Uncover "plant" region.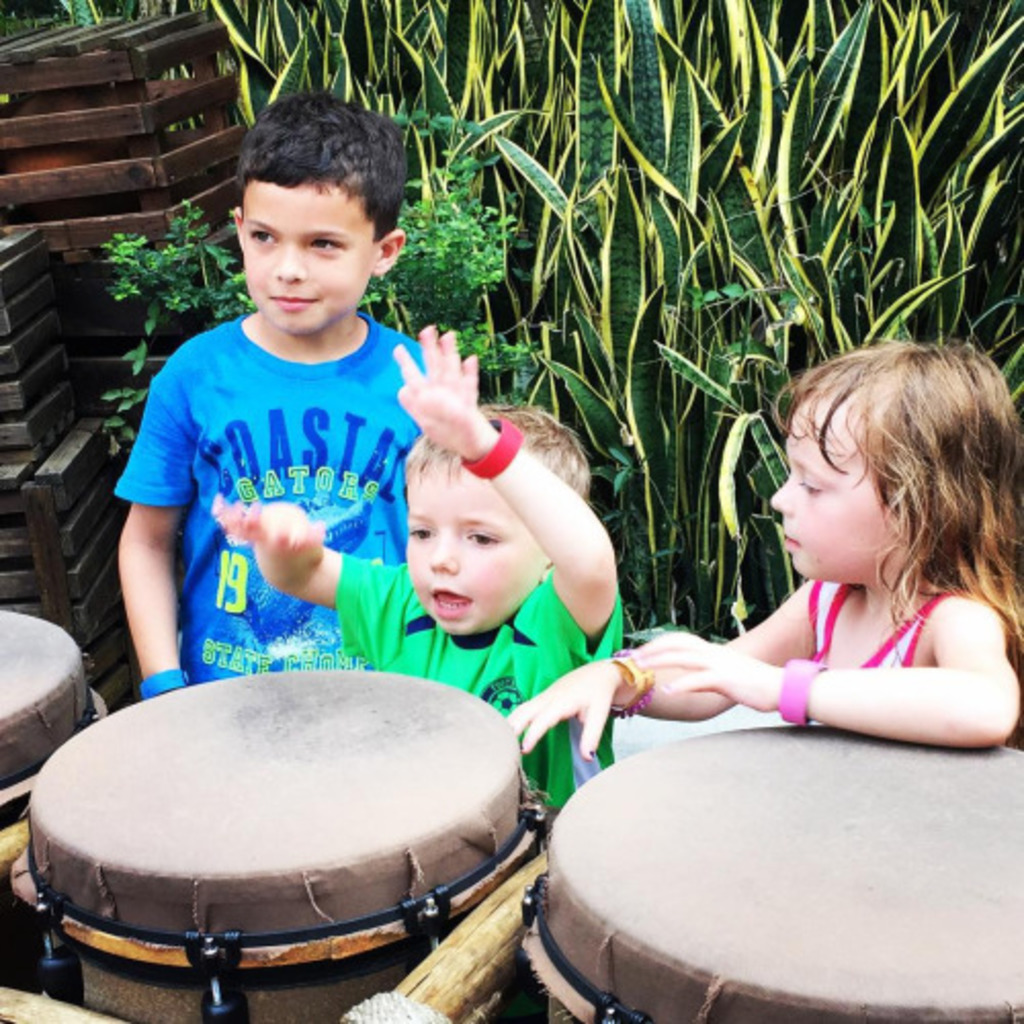
Uncovered: 92:127:547:401.
